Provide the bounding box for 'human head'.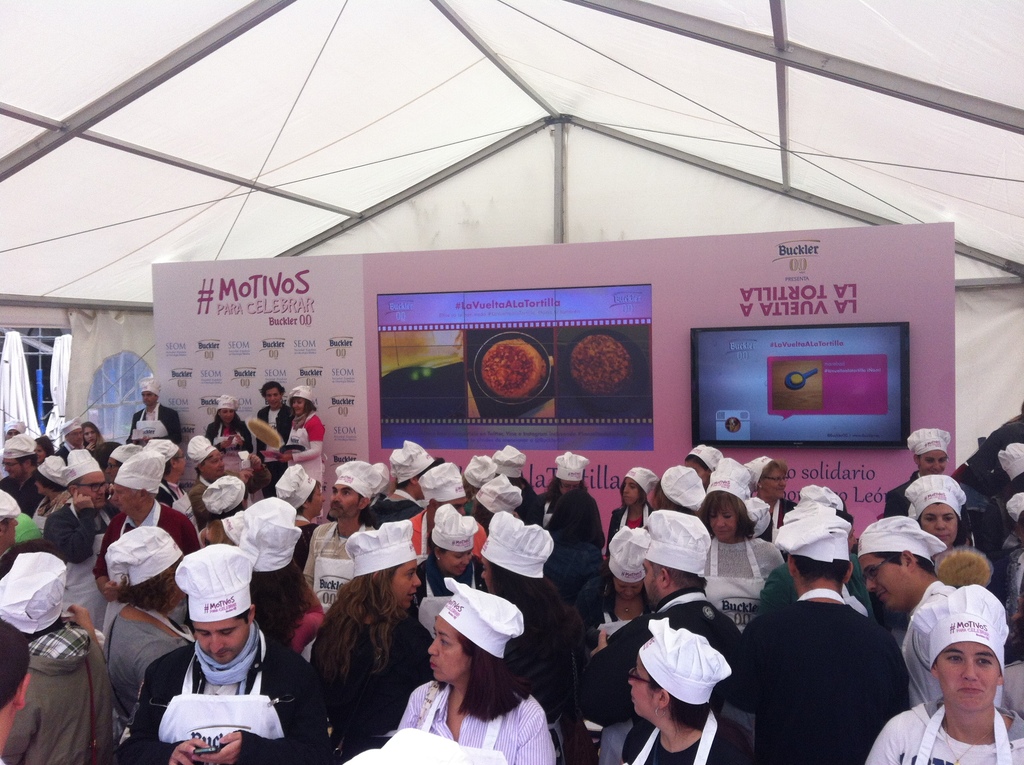
(413,609,509,712).
